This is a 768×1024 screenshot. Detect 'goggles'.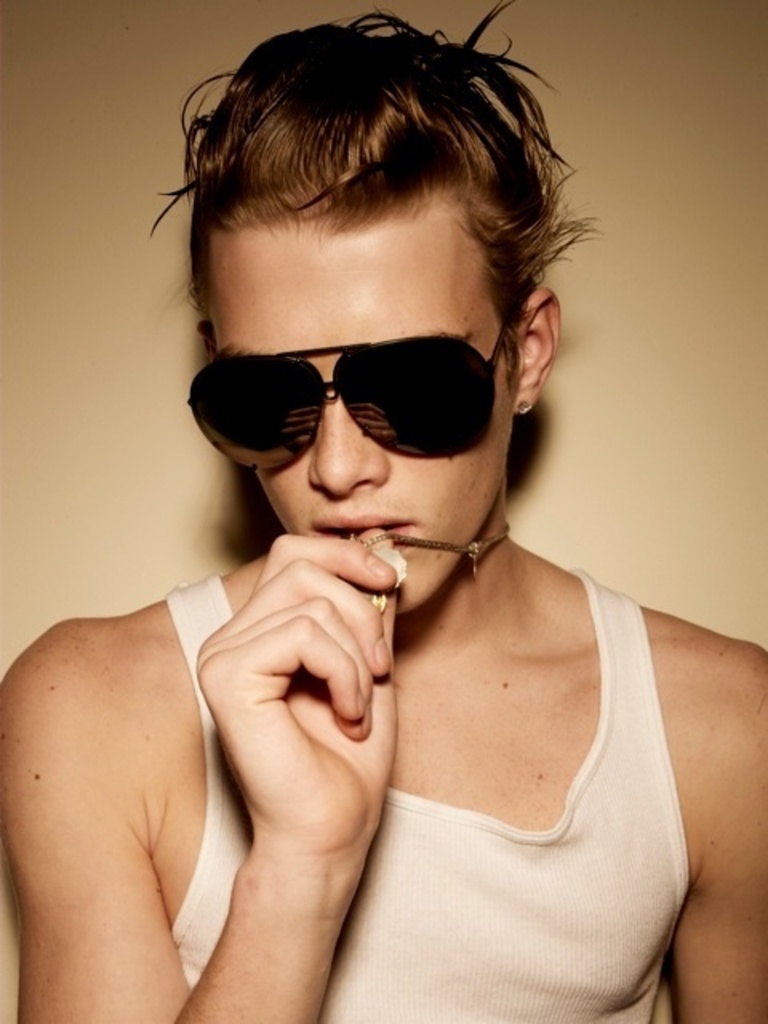
<box>194,306,530,459</box>.
